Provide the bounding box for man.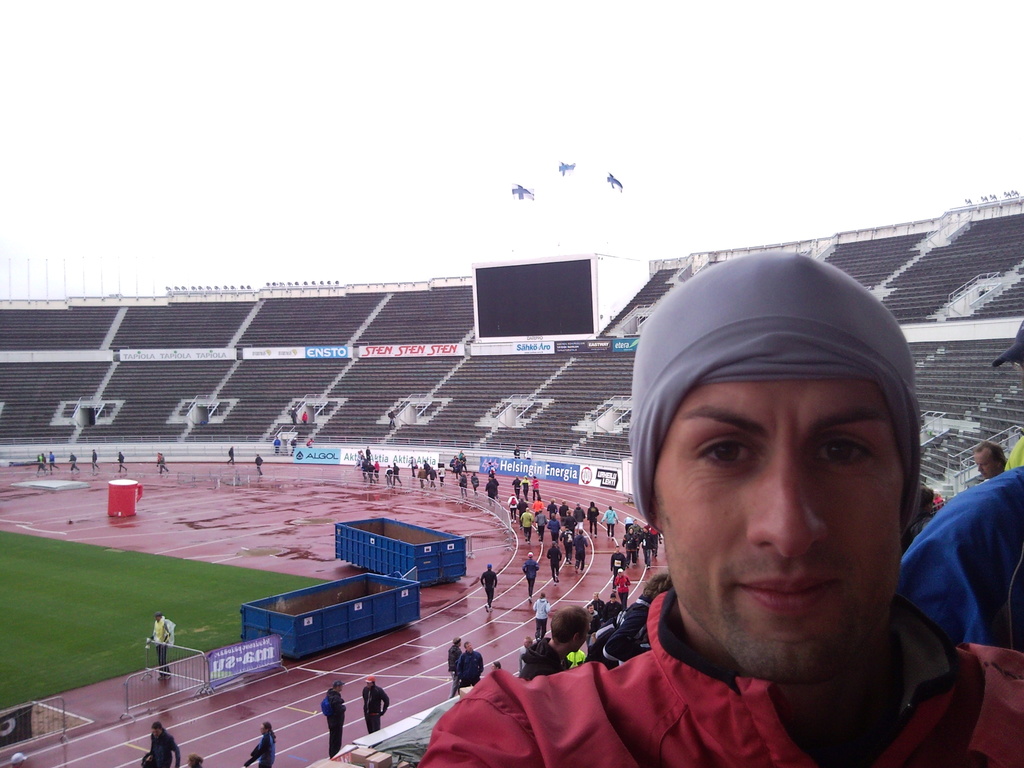
crop(362, 460, 376, 484).
